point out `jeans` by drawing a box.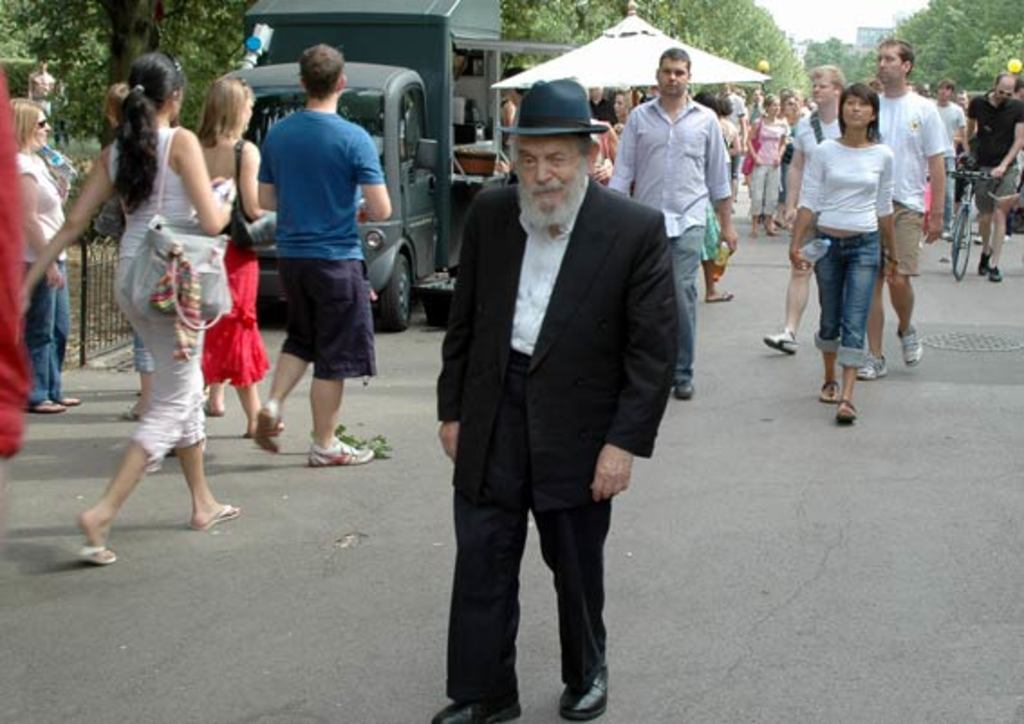
(left=29, top=251, right=72, bottom=404).
